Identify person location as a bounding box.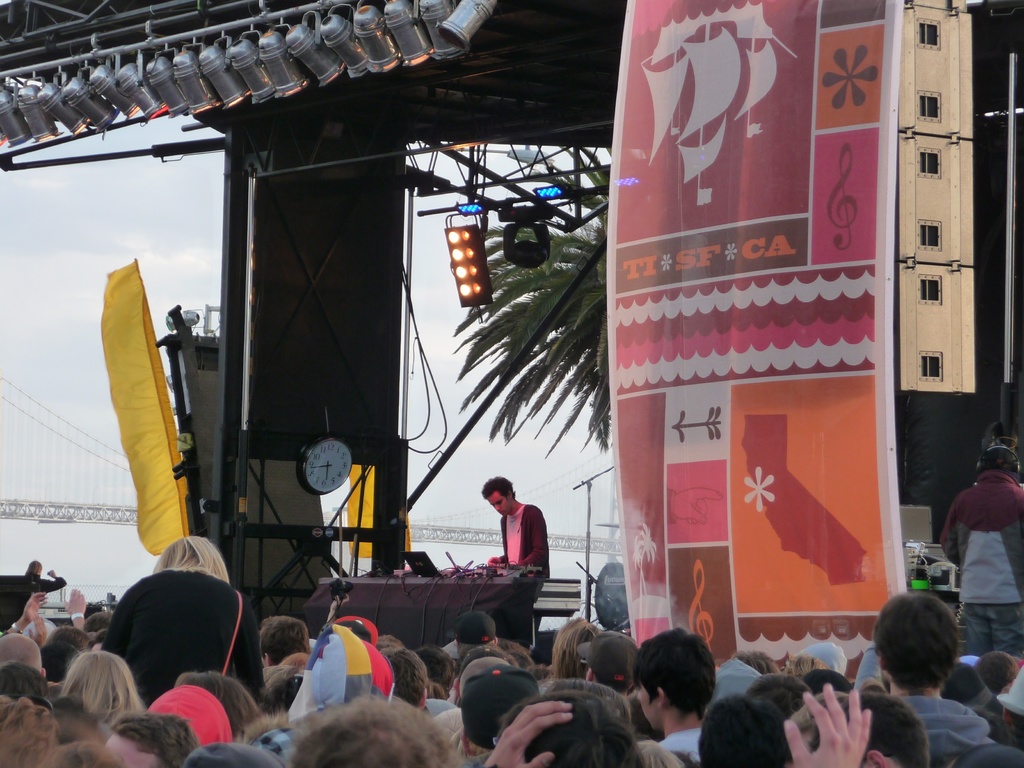
482,476,548,607.
